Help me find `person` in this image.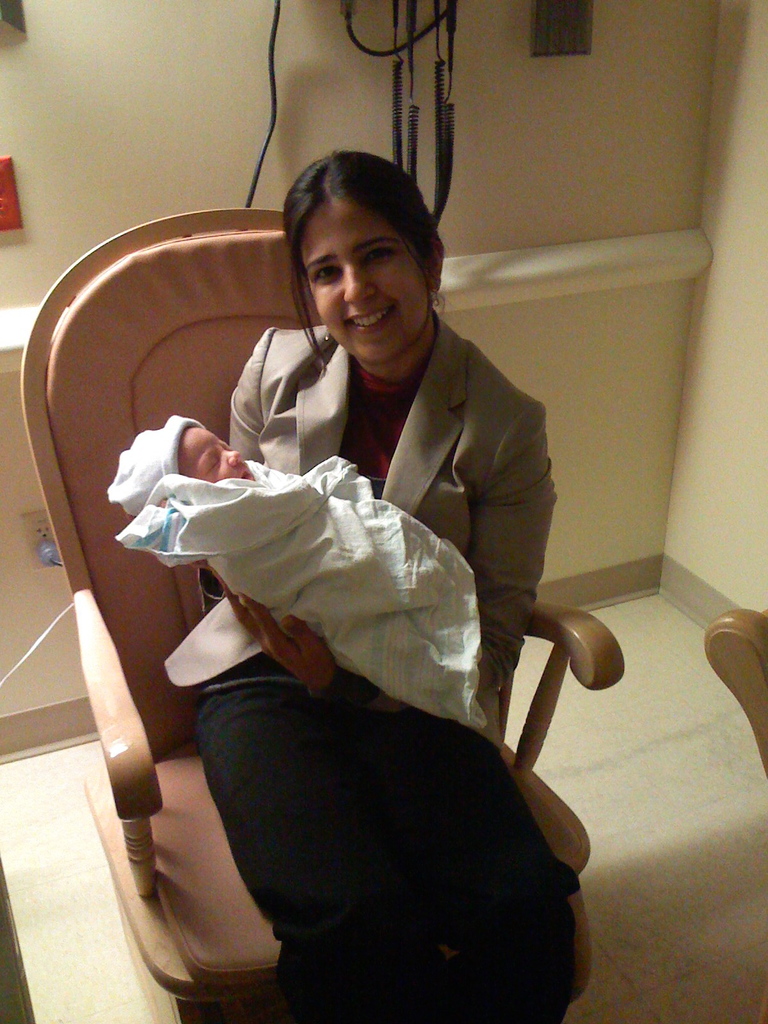
Found it: bbox=[104, 412, 255, 511].
